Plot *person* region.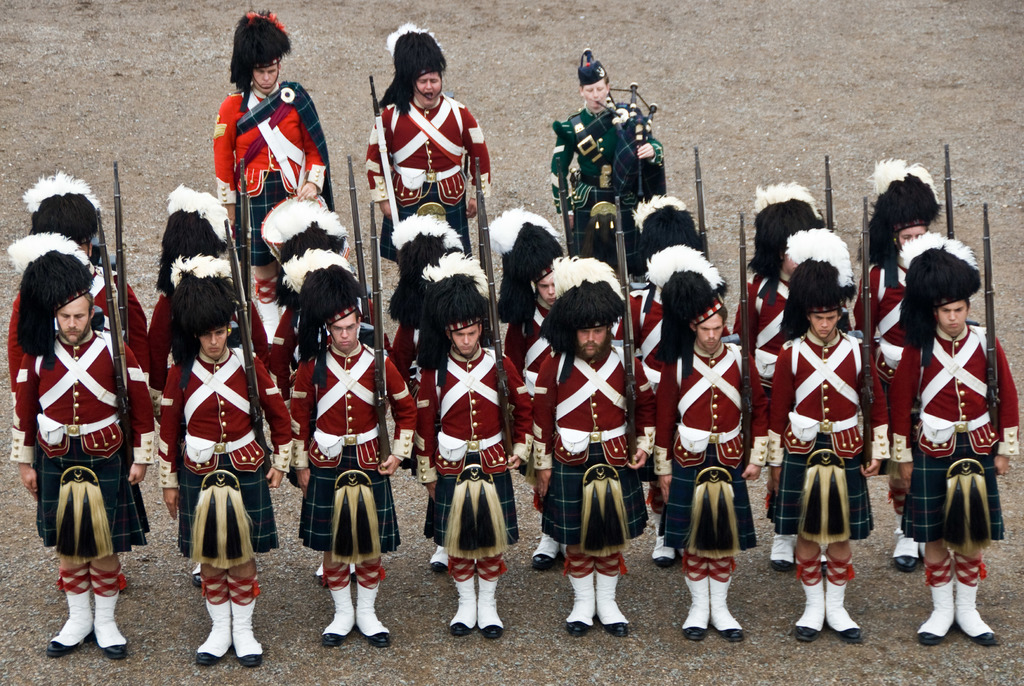
Plotted at detection(367, 12, 509, 334).
